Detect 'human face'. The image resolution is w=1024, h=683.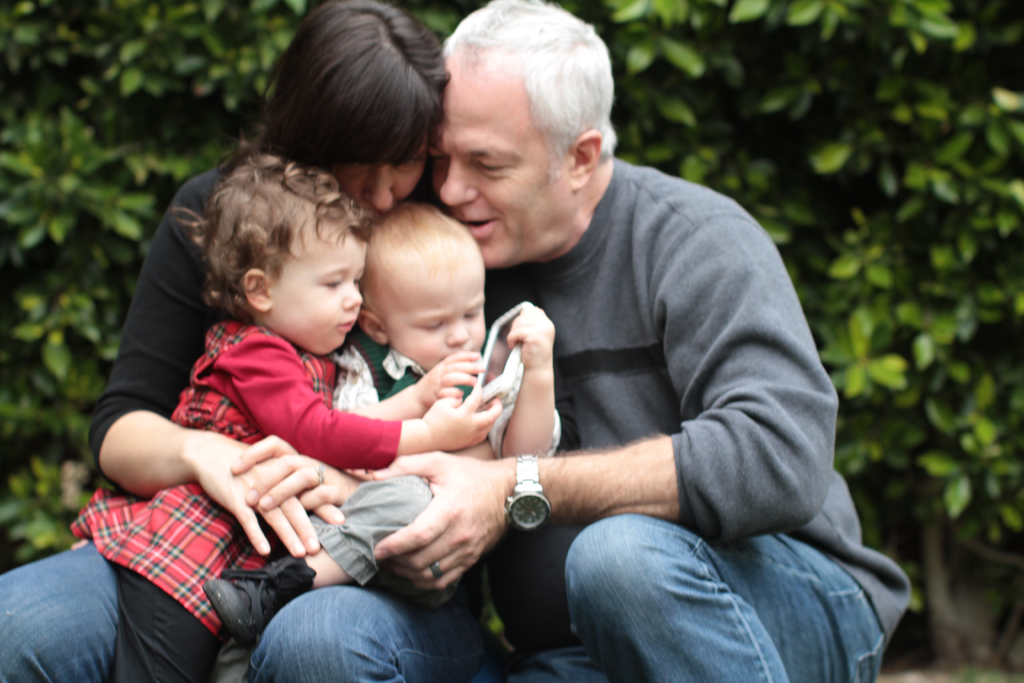
region(429, 60, 566, 268).
